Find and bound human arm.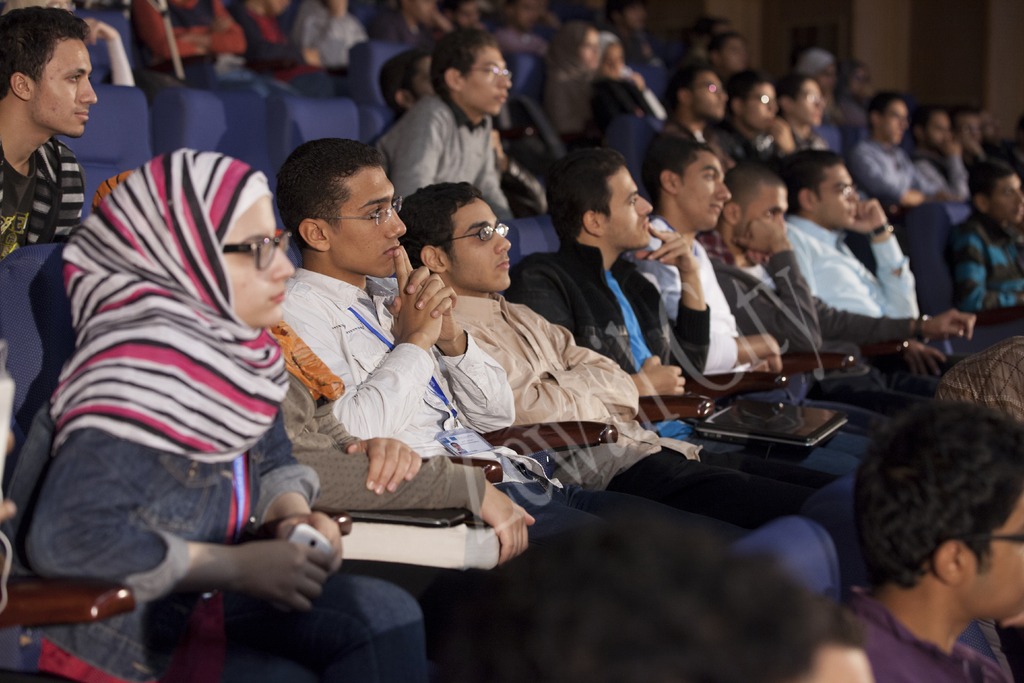
Bound: Rect(296, 0, 357, 72).
